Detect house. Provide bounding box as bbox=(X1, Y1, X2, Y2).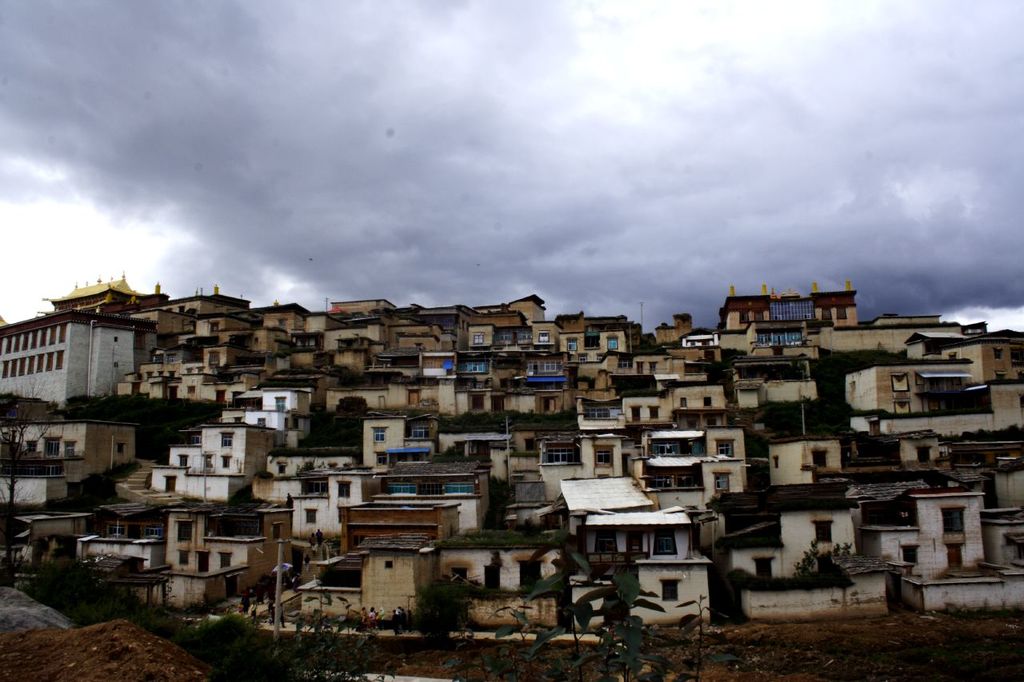
bbox=(858, 306, 948, 320).
